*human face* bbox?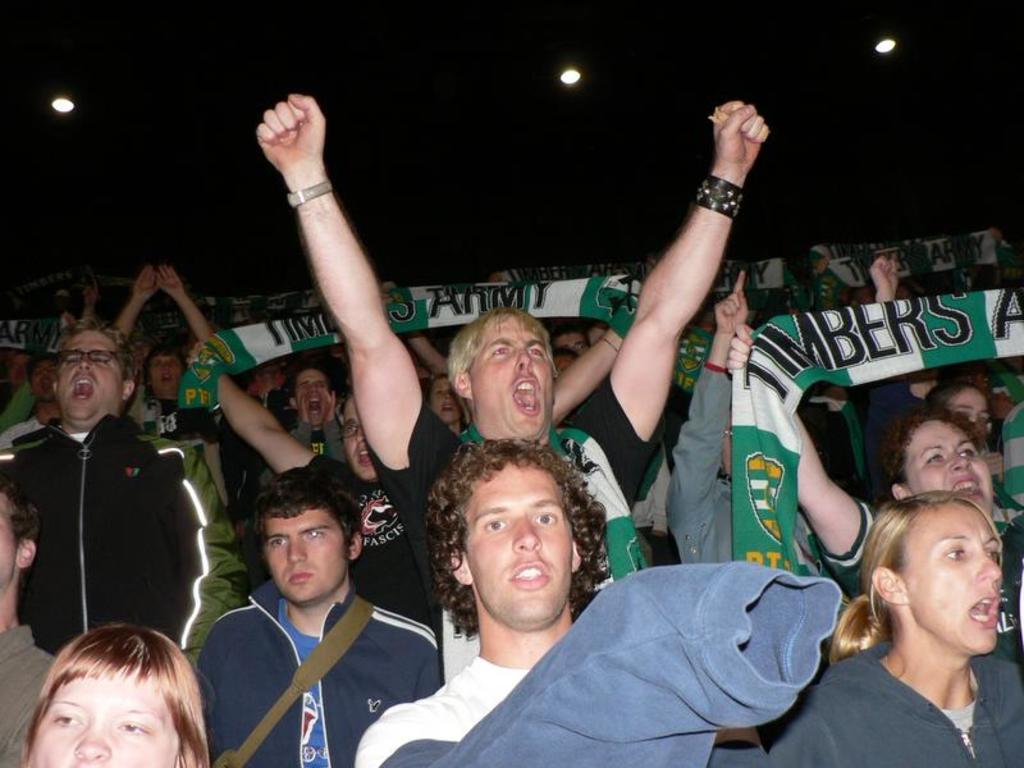
340,399,374,481
